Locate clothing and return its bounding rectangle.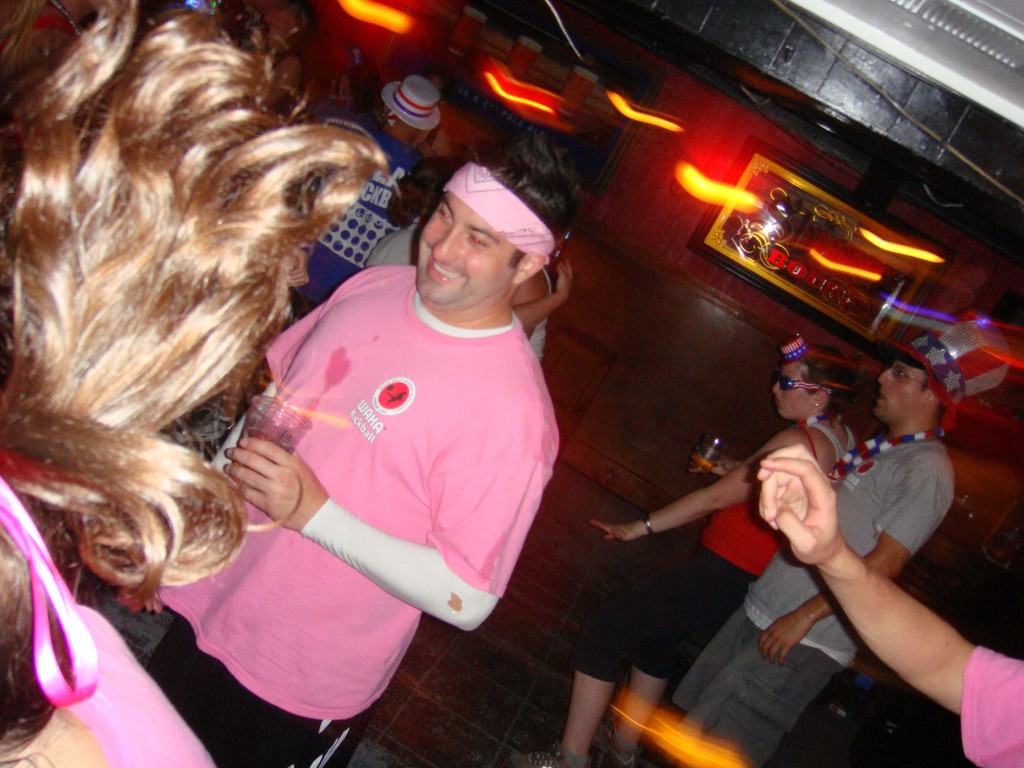
pyautogui.locateOnScreen(0, 597, 230, 767).
